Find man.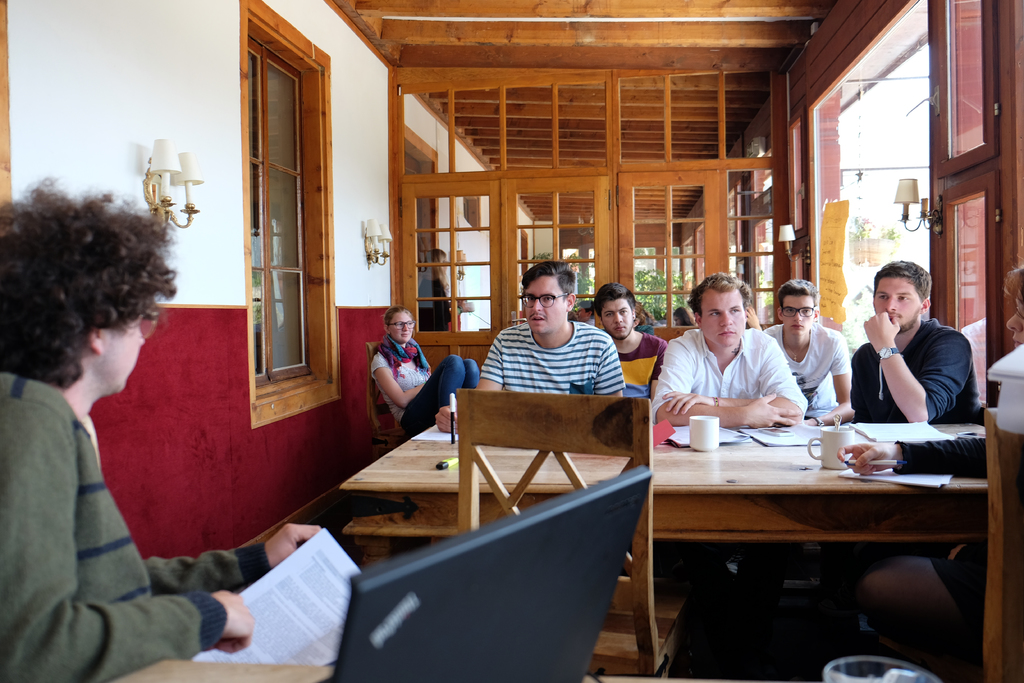
locate(433, 261, 626, 434).
